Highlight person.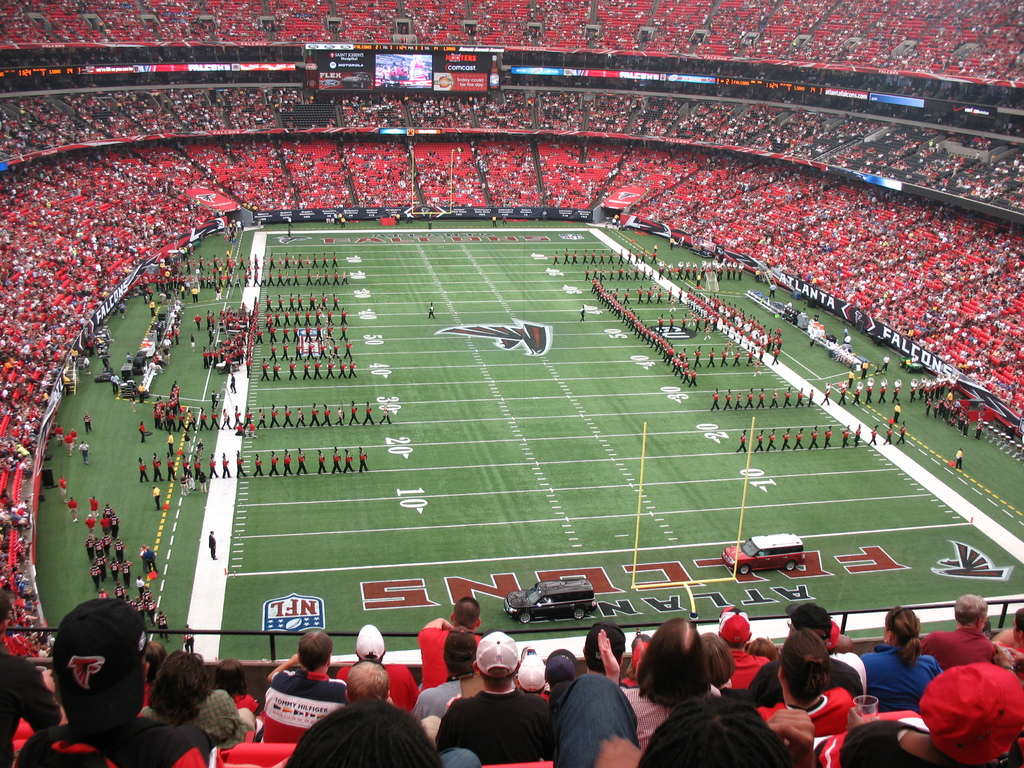
Highlighted region: bbox=(710, 389, 722, 412).
